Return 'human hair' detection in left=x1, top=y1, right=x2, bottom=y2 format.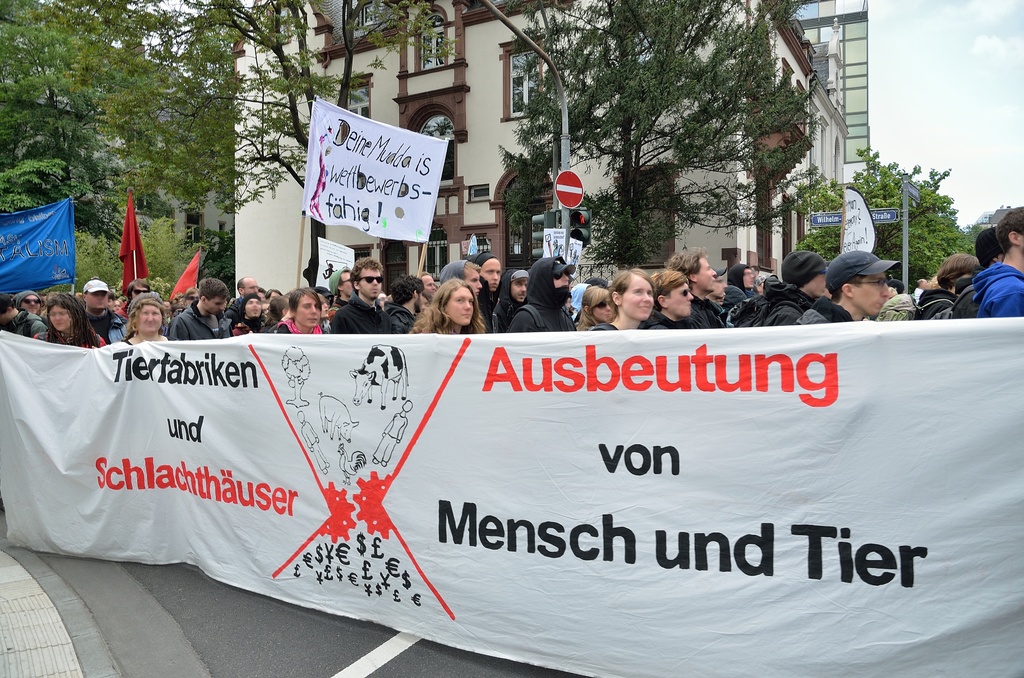
left=272, top=297, right=291, bottom=318.
